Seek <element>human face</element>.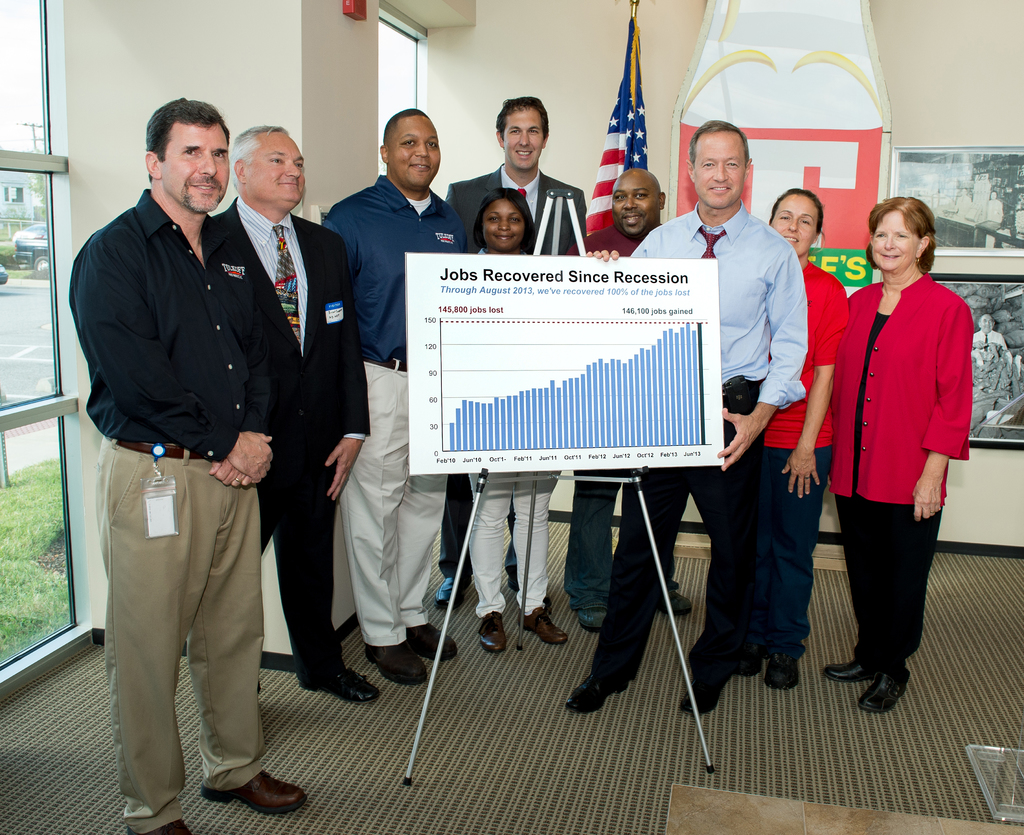
484 201 524 249.
